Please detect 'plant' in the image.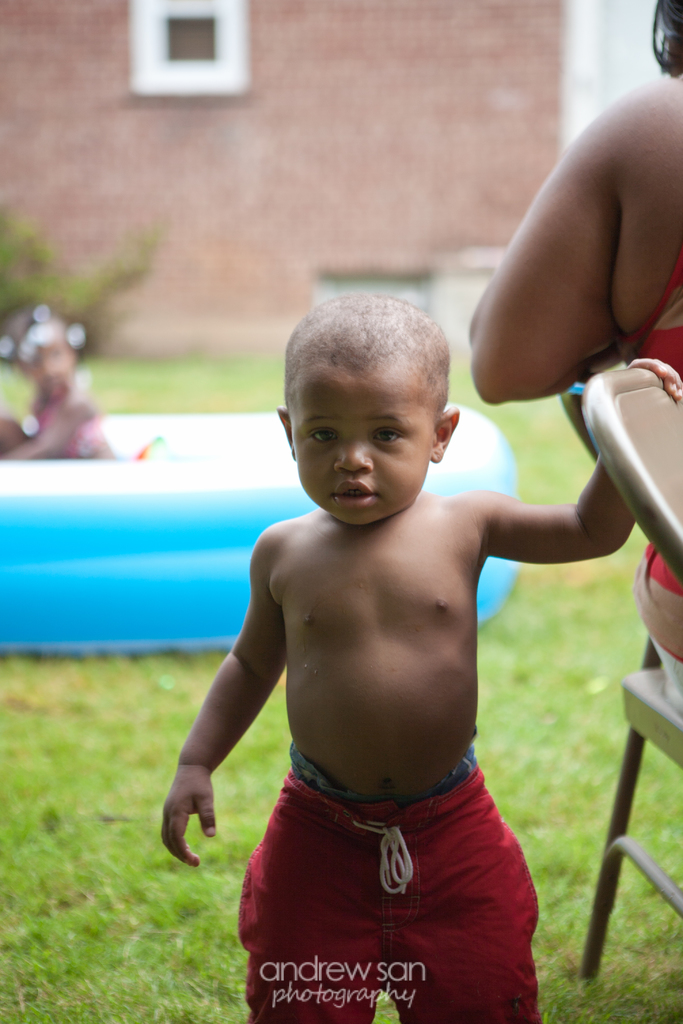
box=[0, 197, 163, 359].
